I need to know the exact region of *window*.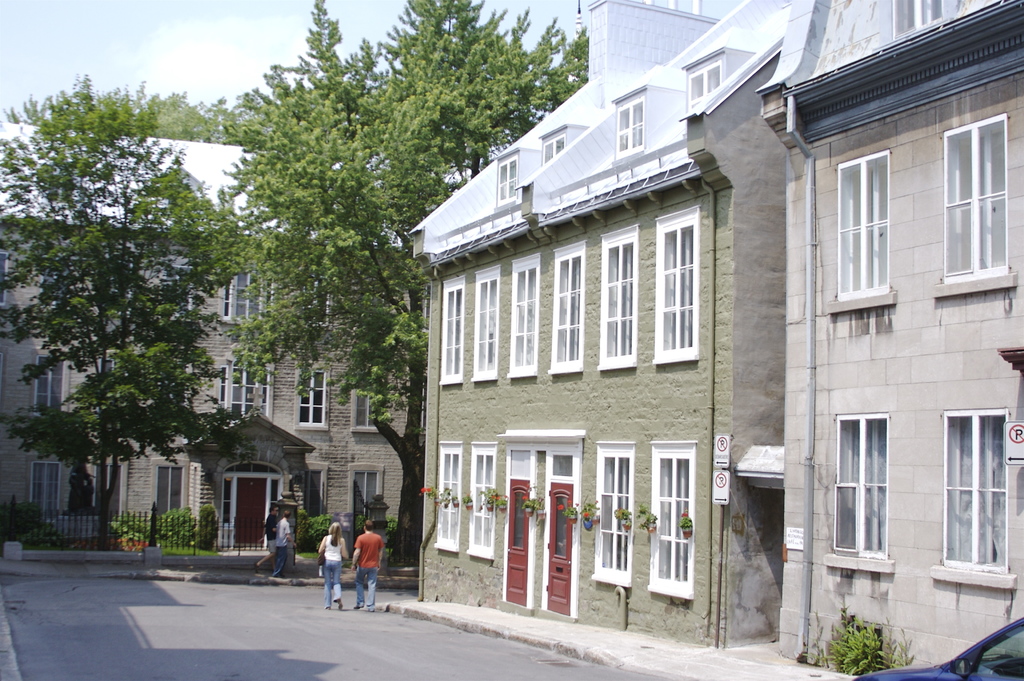
Region: select_region(474, 277, 499, 377).
